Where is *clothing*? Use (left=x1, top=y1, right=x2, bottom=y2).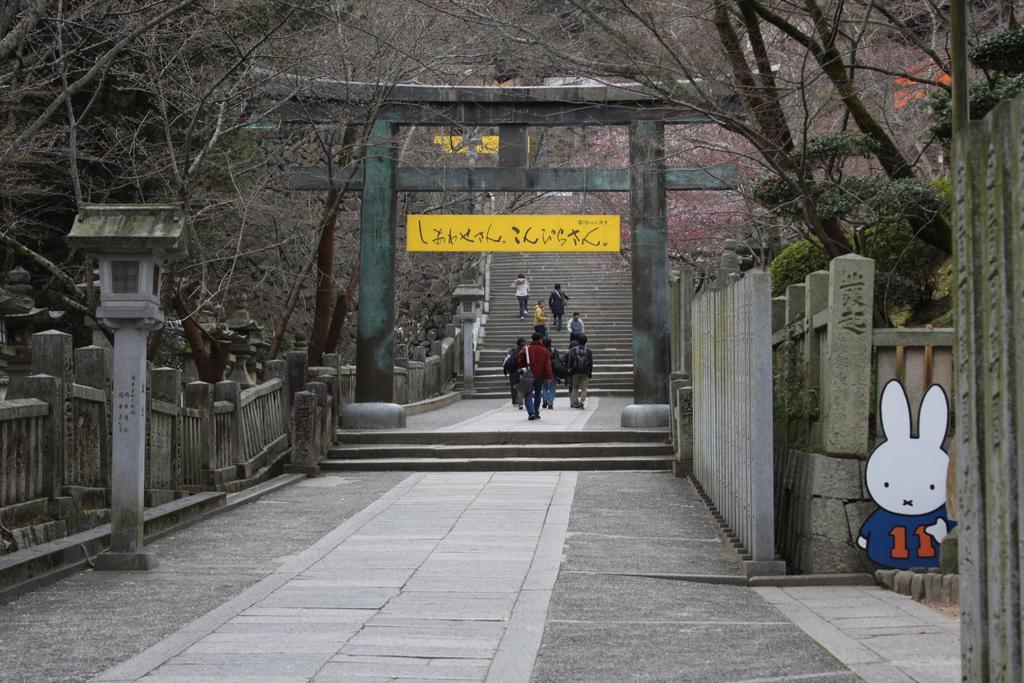
(left=534, top=304, right=547, bottom=338).
